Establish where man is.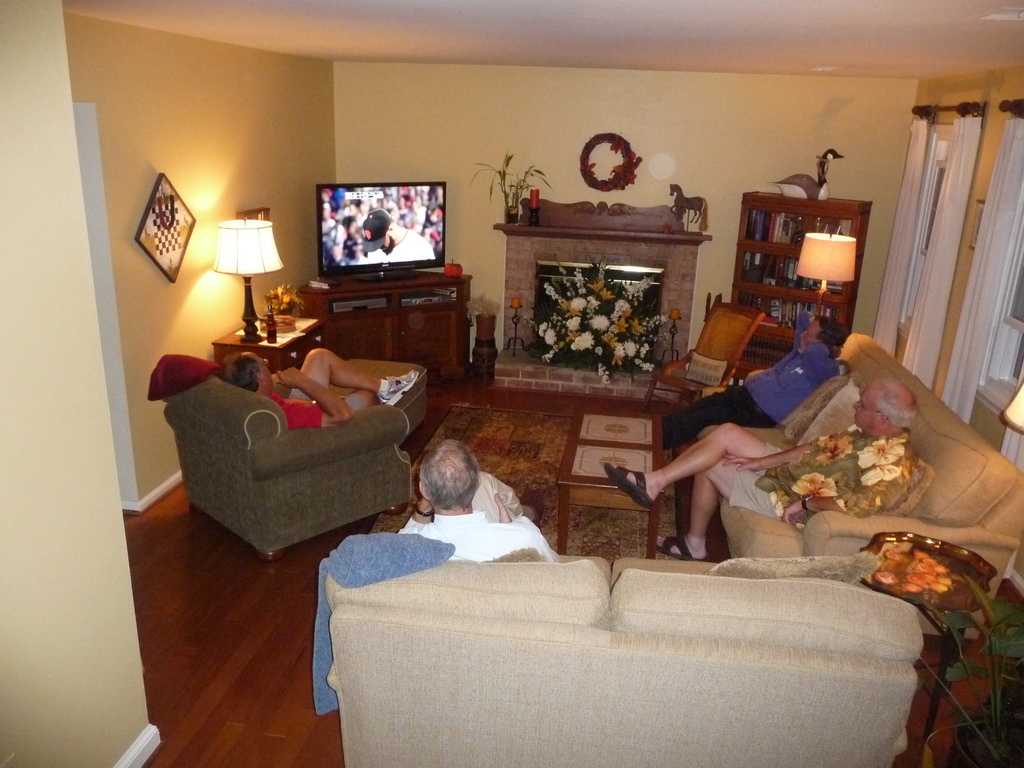
Established at (x1=363, y1=208, x2=436, y2=262).
